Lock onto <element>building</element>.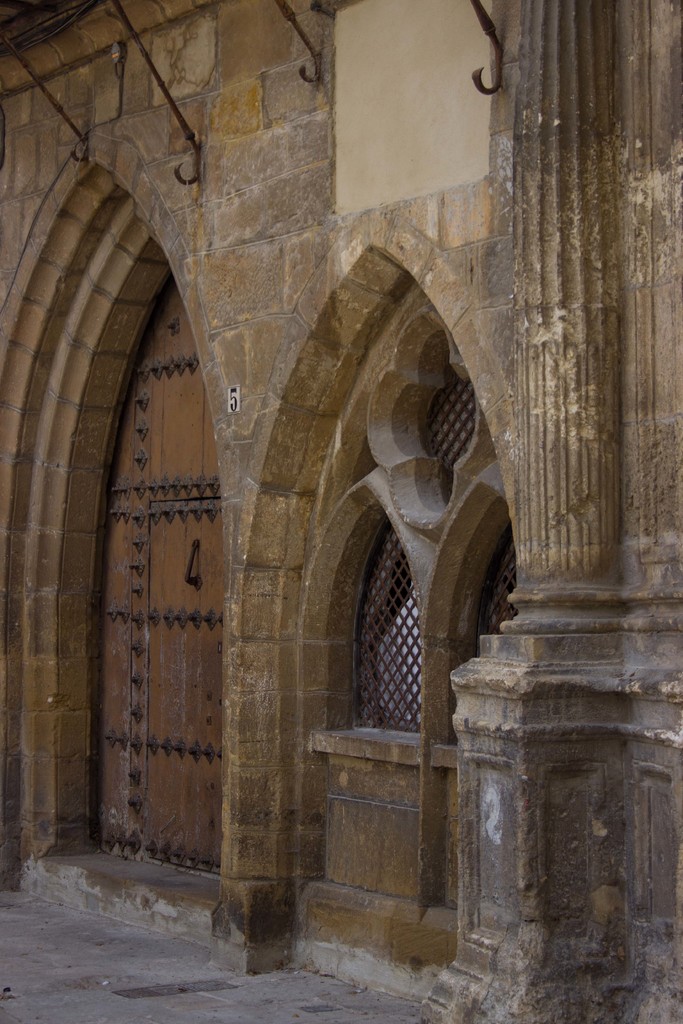
Locked: (0,0,682,1023).
